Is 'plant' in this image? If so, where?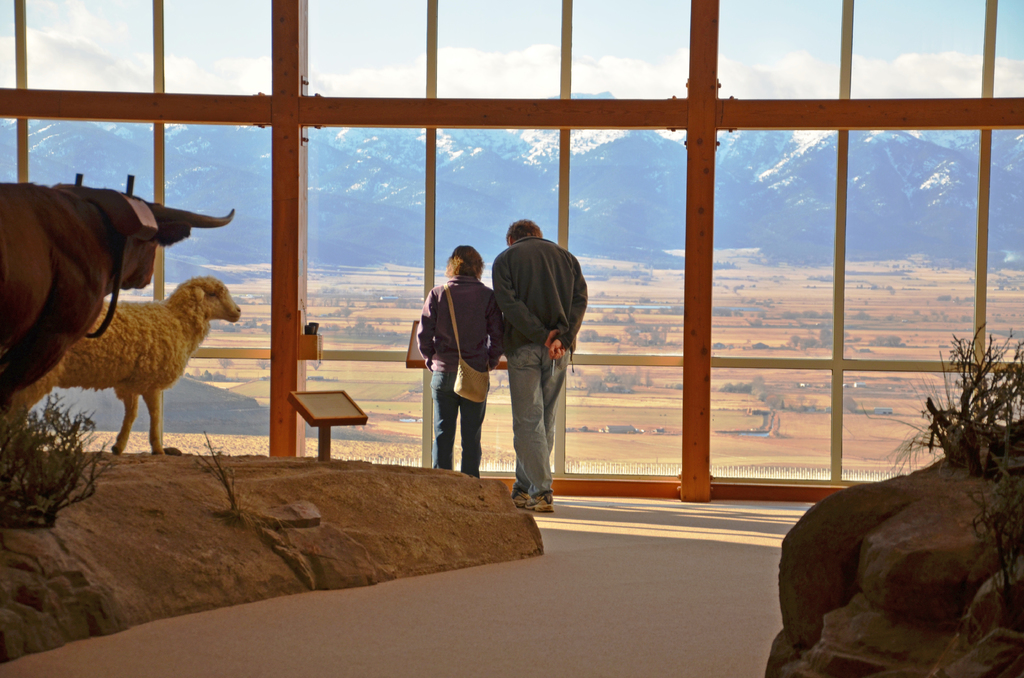
Yes, at <box>0,385,110,528</box>.
